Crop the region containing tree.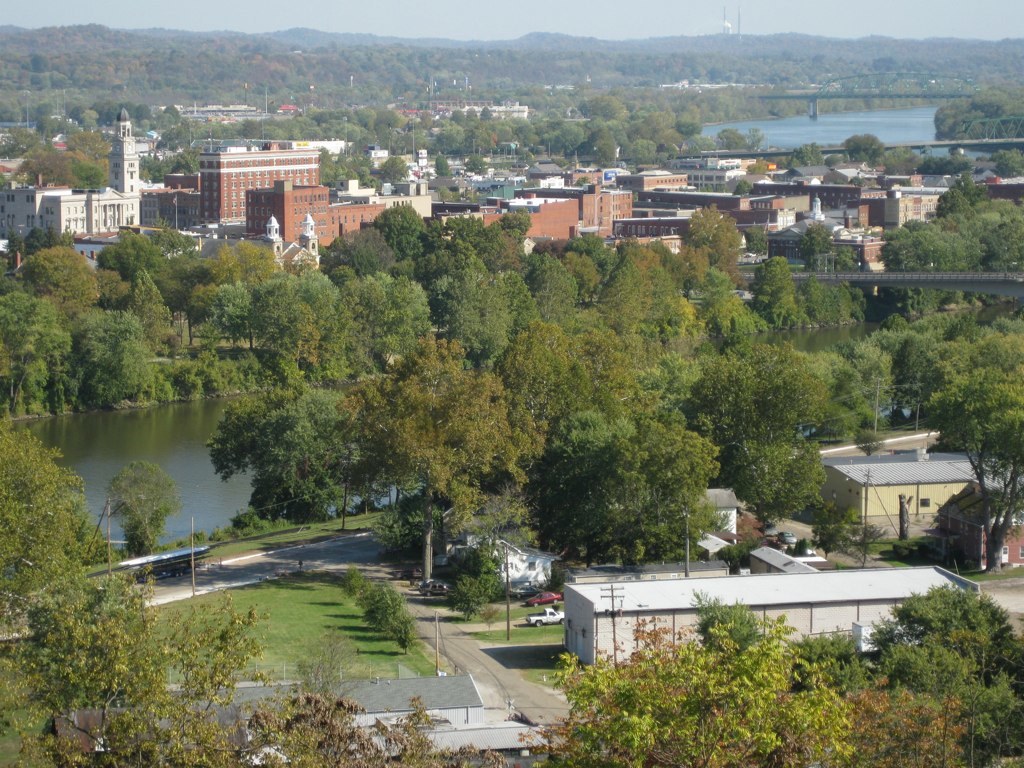
Crop region: rect(524, 258, 588, 332).
